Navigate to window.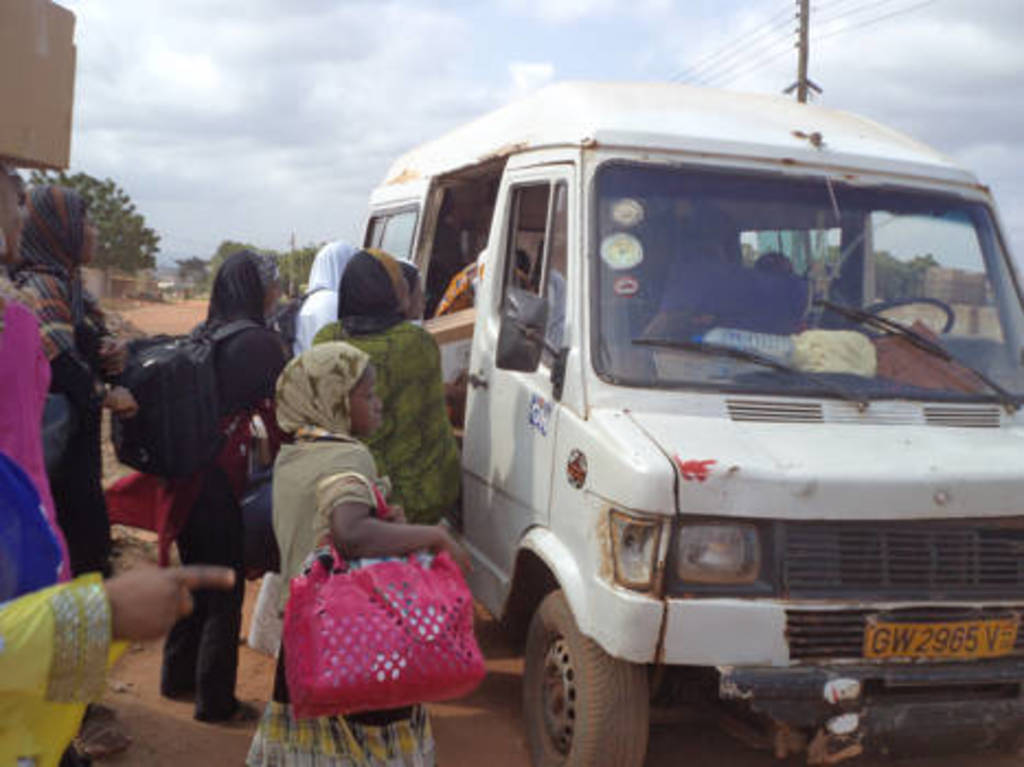
Navigation target: bbox=(596, 162, 1022, 388).
